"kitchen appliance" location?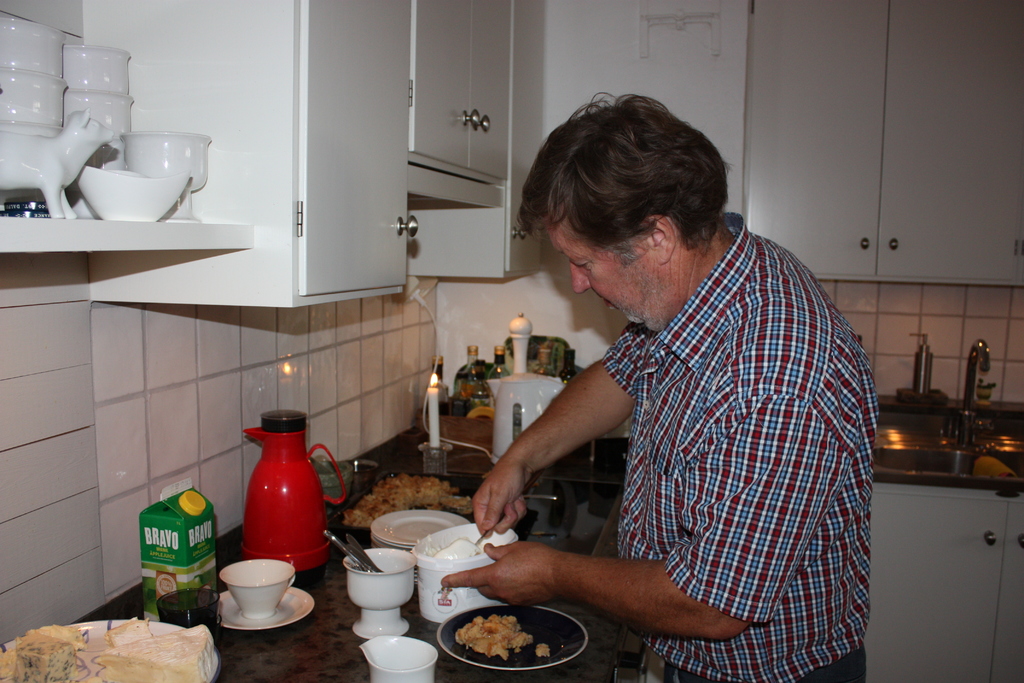
<bbox>334, 545, 418, 636</bbox>
